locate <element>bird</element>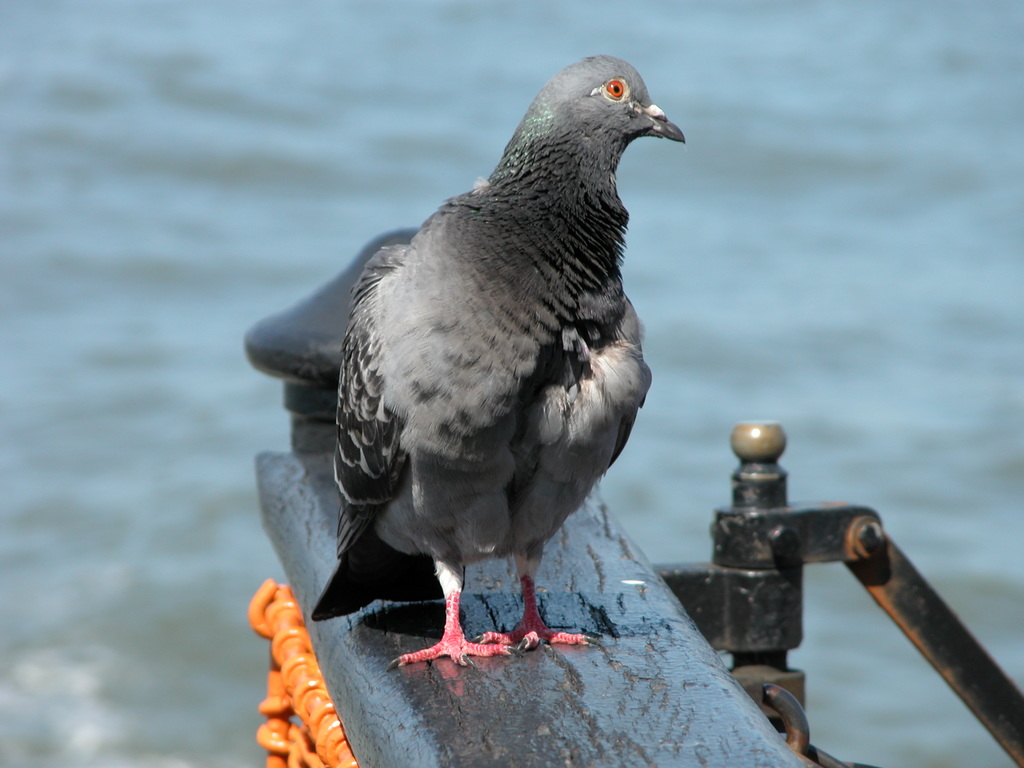
[left=250, top=63, right=672, bottom=688]
